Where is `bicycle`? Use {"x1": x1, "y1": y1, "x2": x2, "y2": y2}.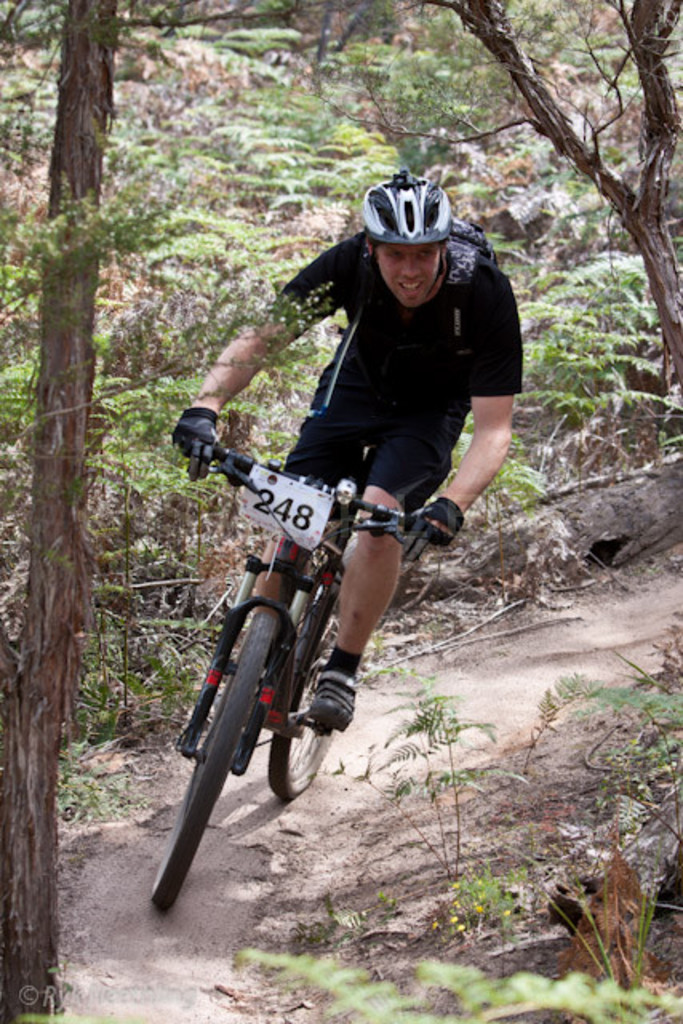
{"x1": 136, "y1": 435, "x2": 462, "y2": 894}.
